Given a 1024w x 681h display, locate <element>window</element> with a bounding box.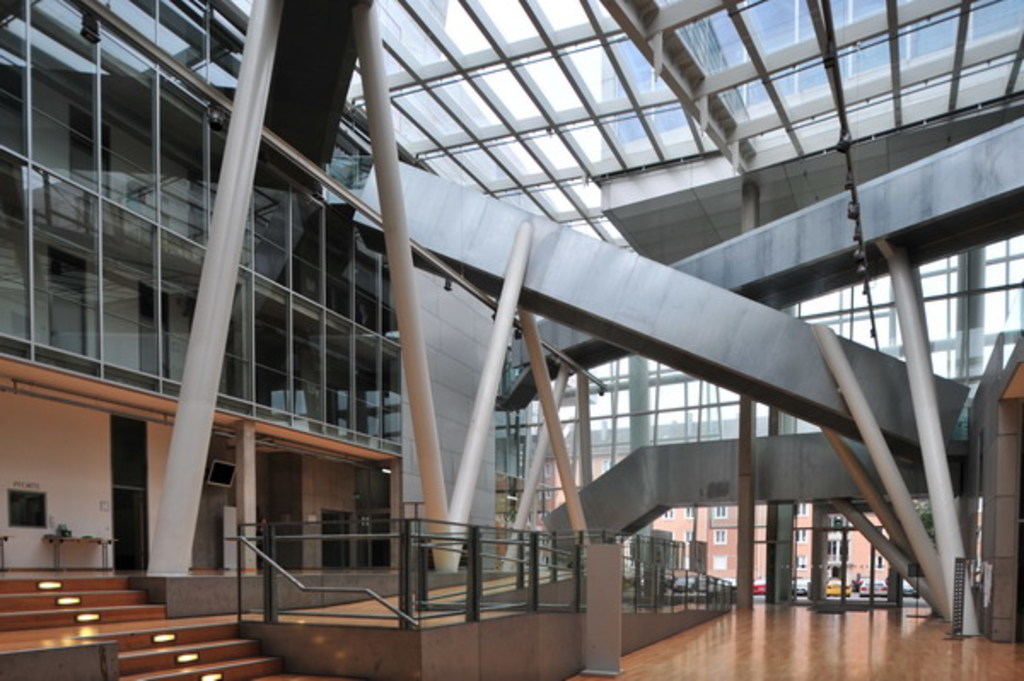
Located: crop(713, 500, 727, 515).
